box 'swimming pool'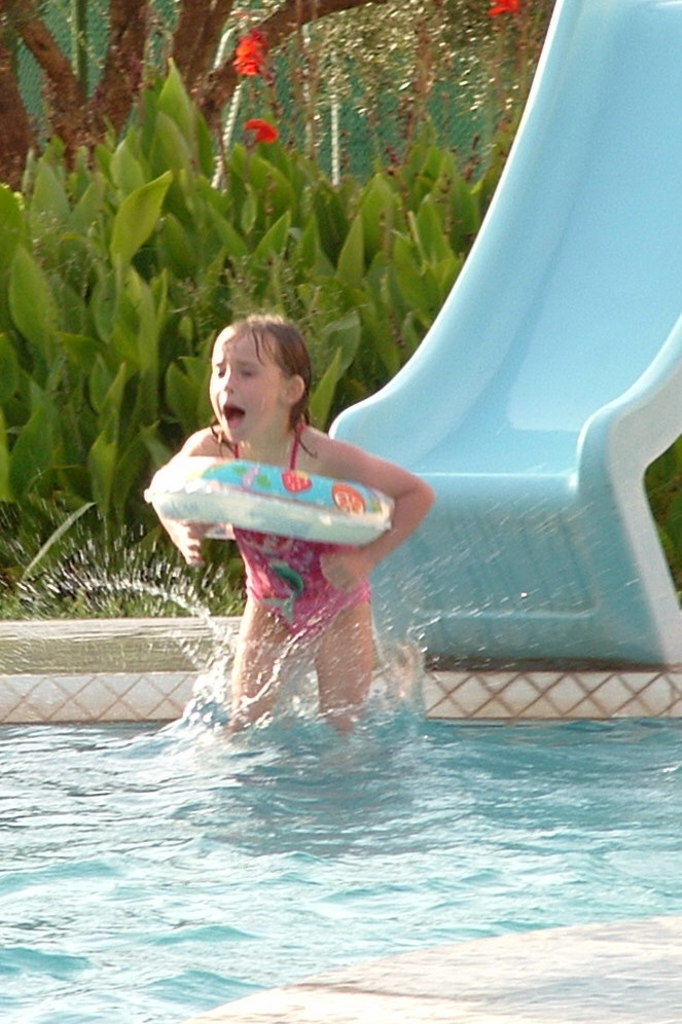
x1=0, y1=671, x2=681, y2=1023
